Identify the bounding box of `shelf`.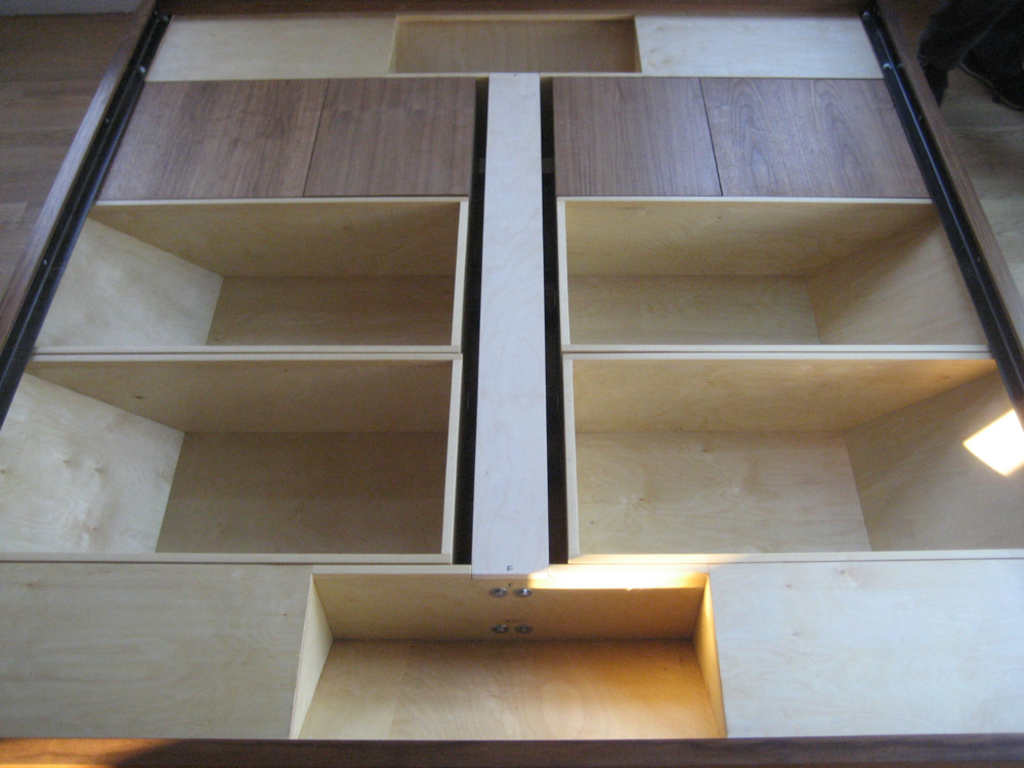
0:356:457:567.
